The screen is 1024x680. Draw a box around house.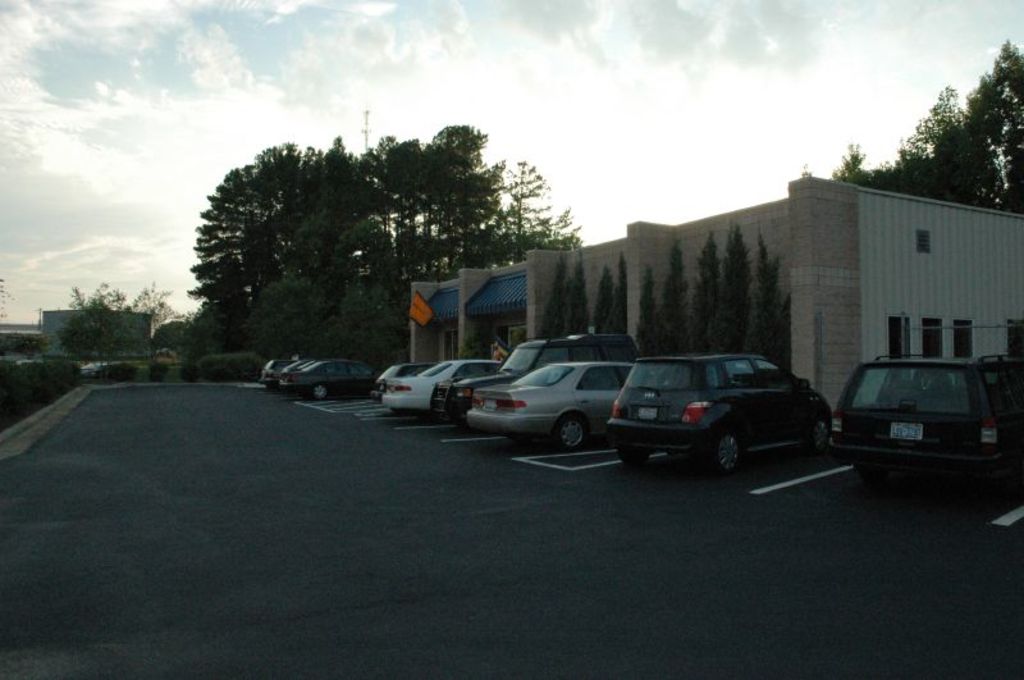
<box>461,245,541,368</box>.
